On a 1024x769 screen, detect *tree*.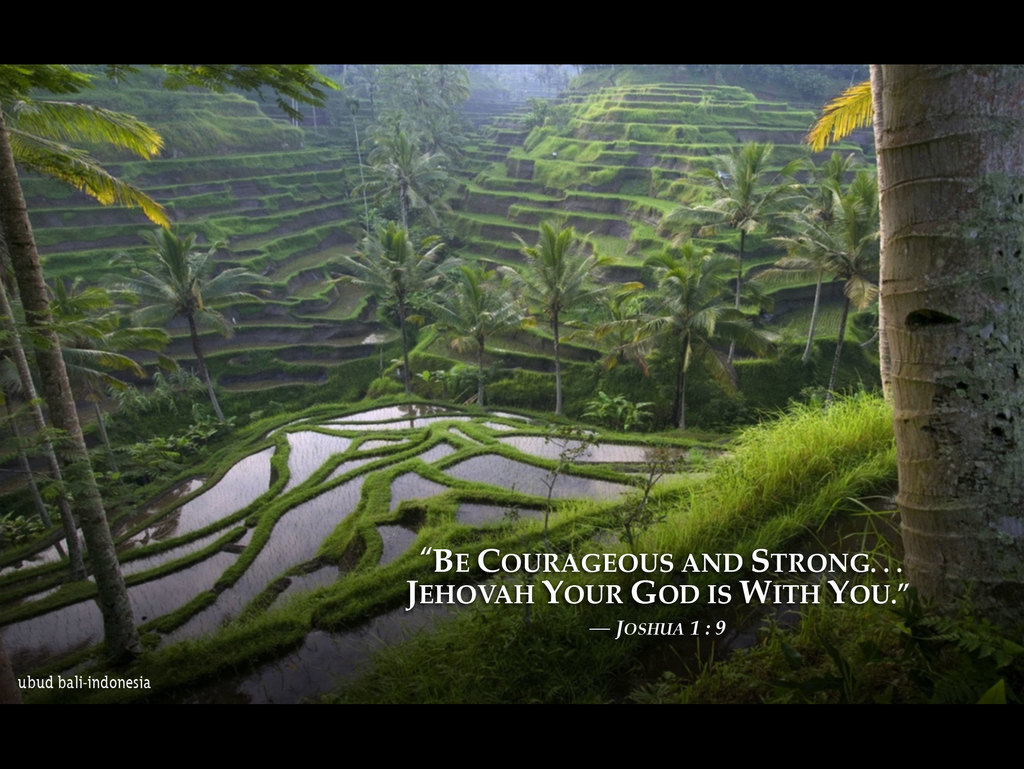
863:58:1023:706.
